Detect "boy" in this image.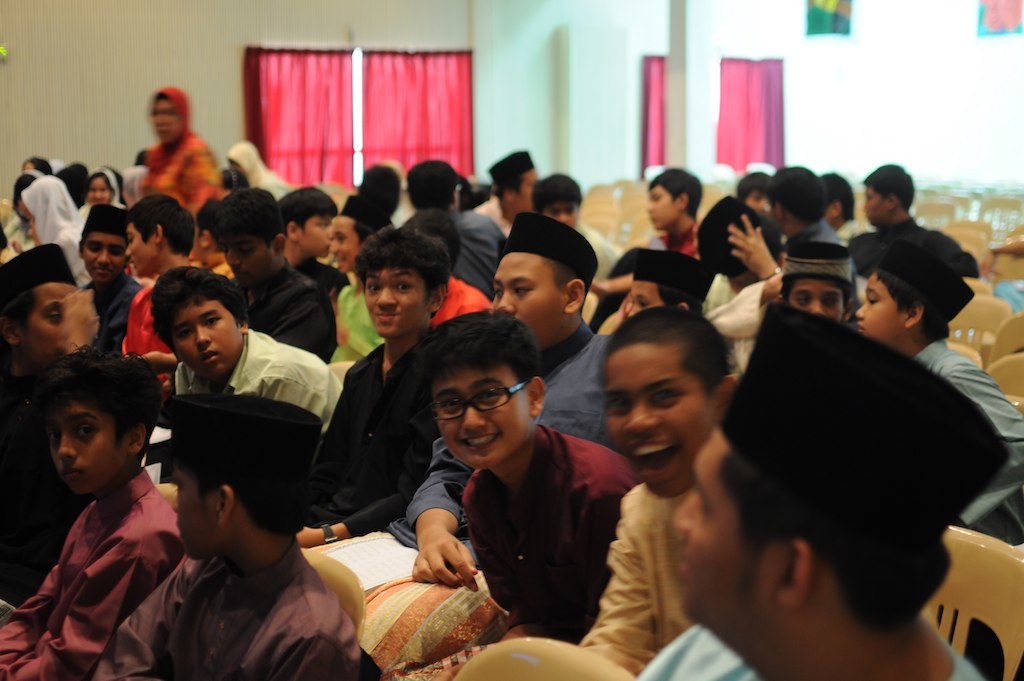
Detection: bbox(642, 169, 704, 259).
